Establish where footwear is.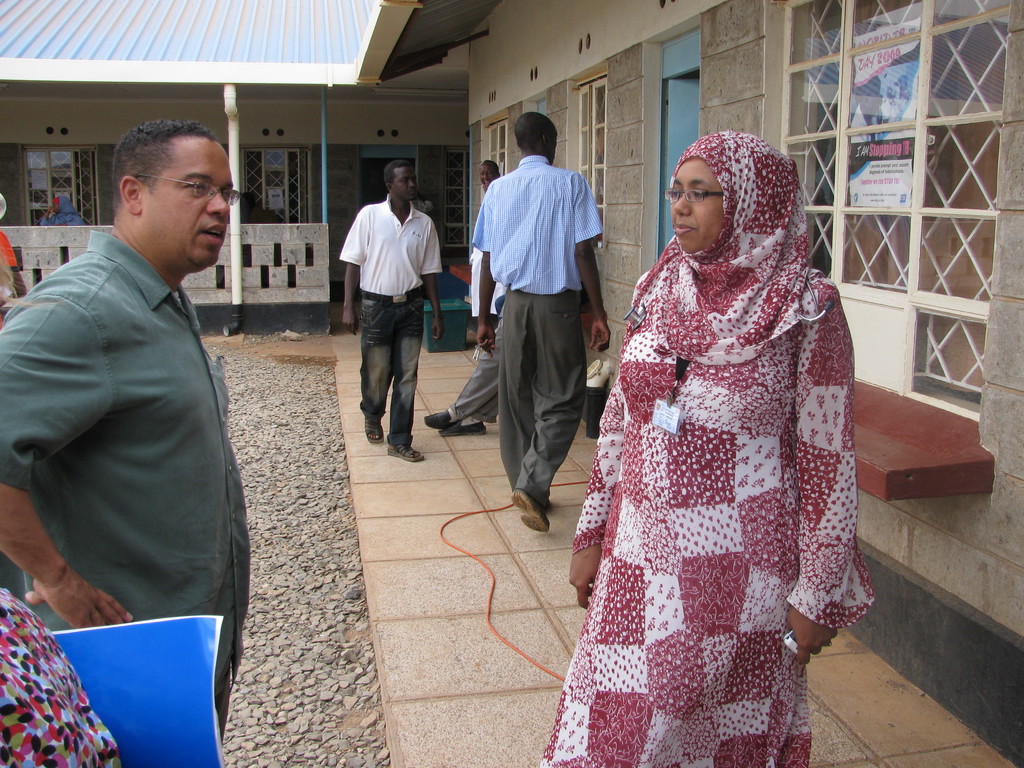
Established at <bbox>440, 413, 485, 433</bbox>.
